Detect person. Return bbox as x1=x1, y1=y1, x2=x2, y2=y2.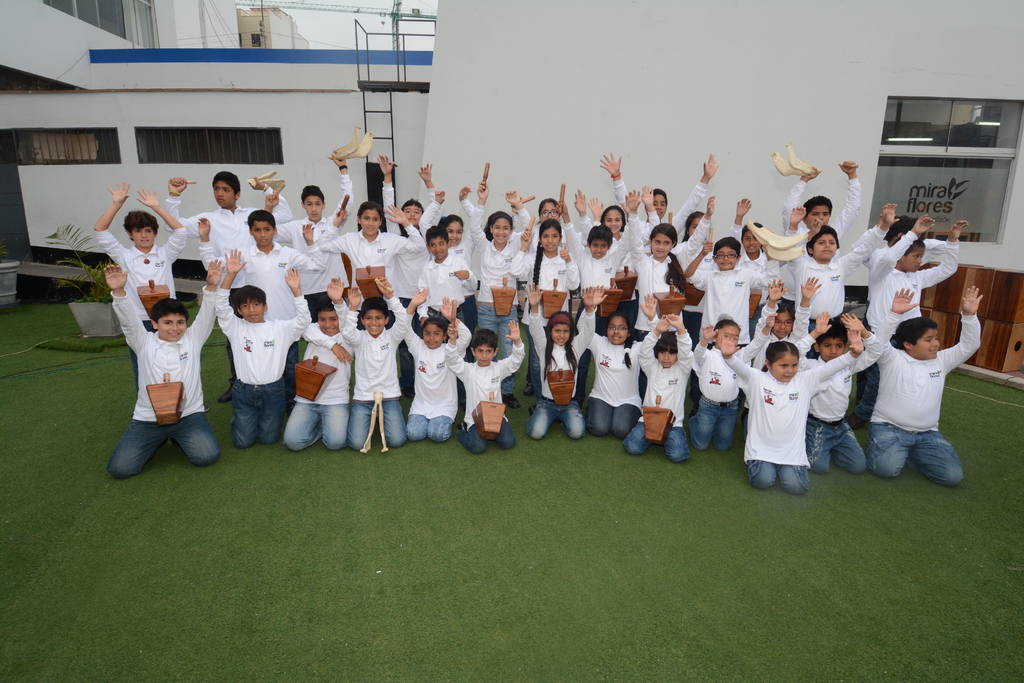
x1=842, y1=283, x2=986, y2=488.
